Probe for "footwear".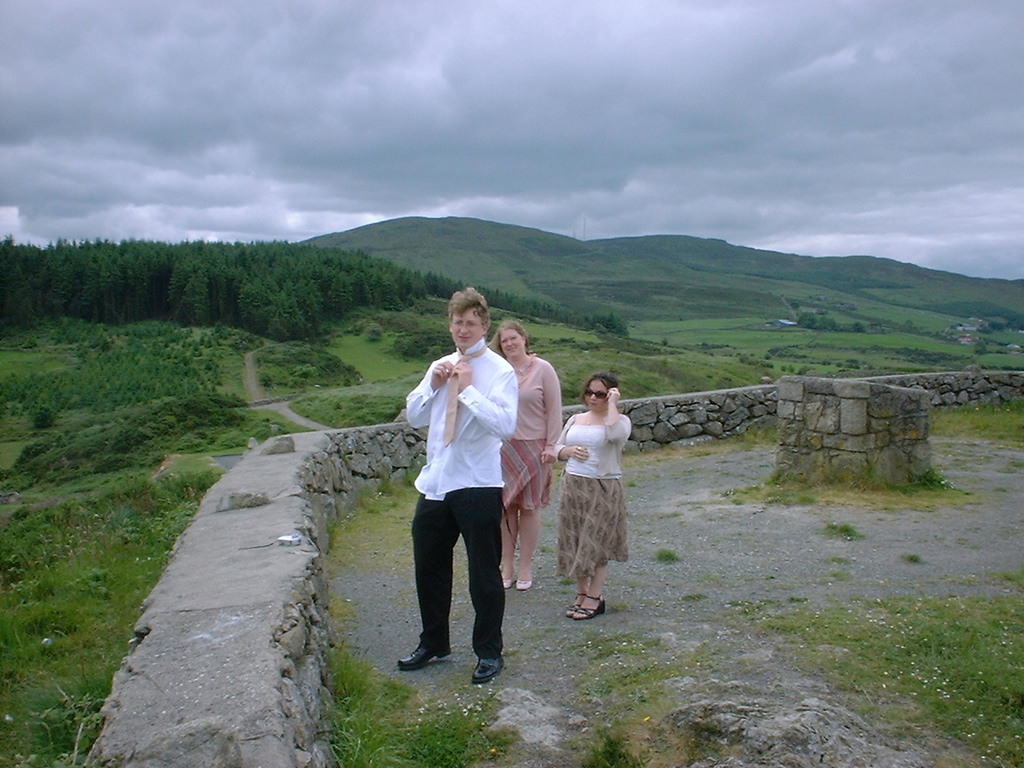
Probe result: (500, 575, 512, 590).
